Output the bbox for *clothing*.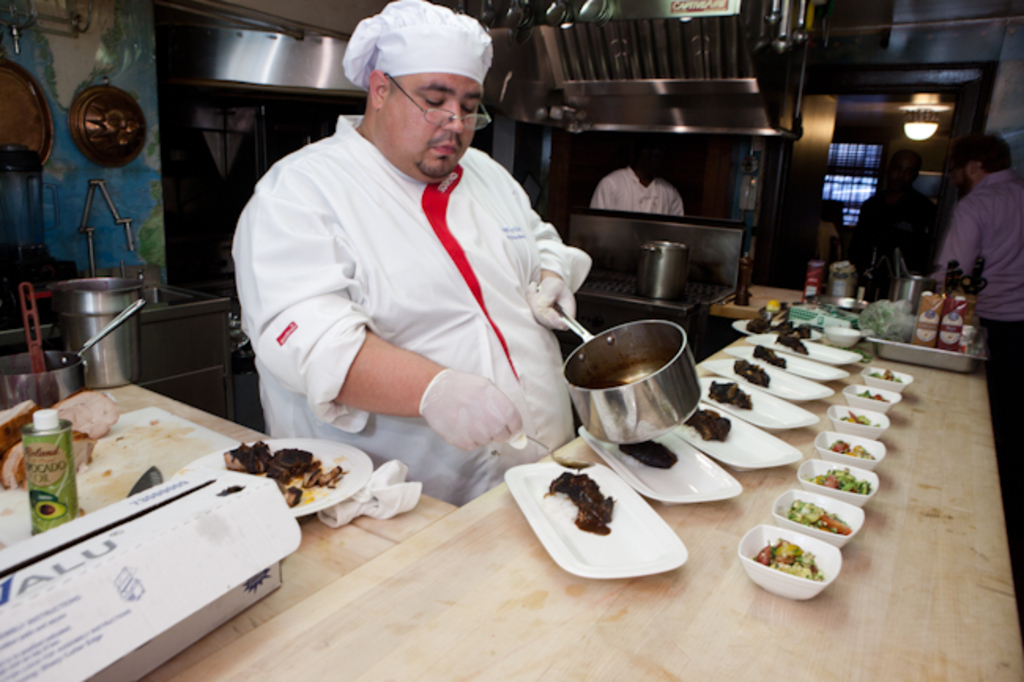
left=941, top=165, right=1022, bottom=469.
